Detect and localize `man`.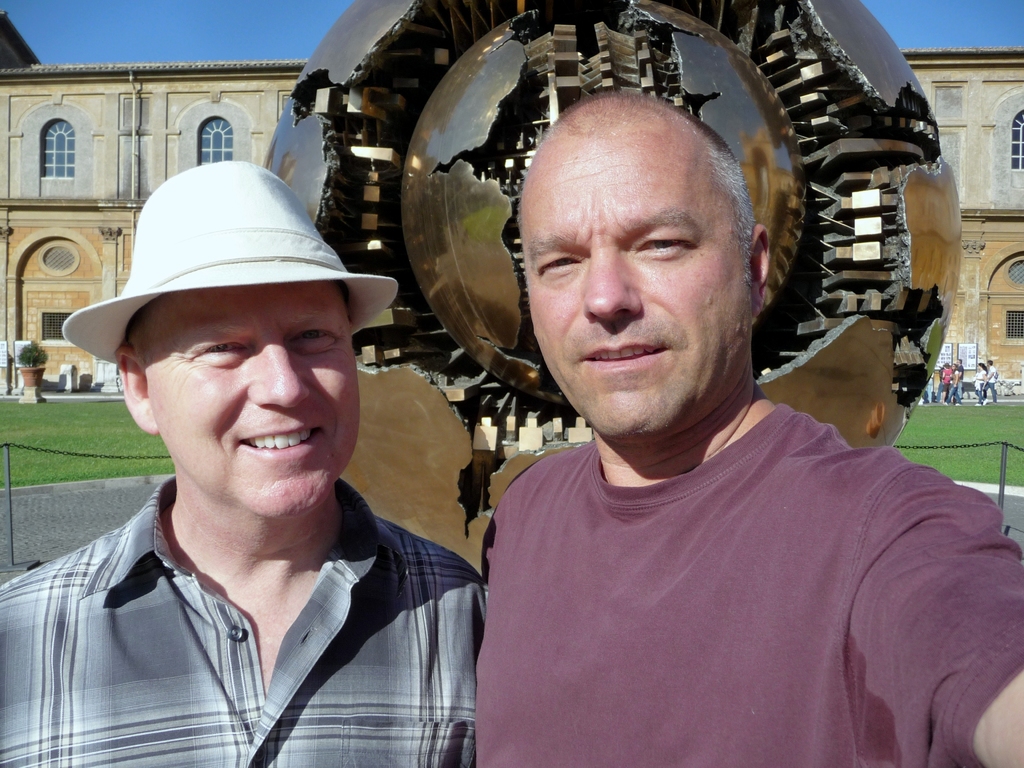
Localized at 0 161 489 767.
